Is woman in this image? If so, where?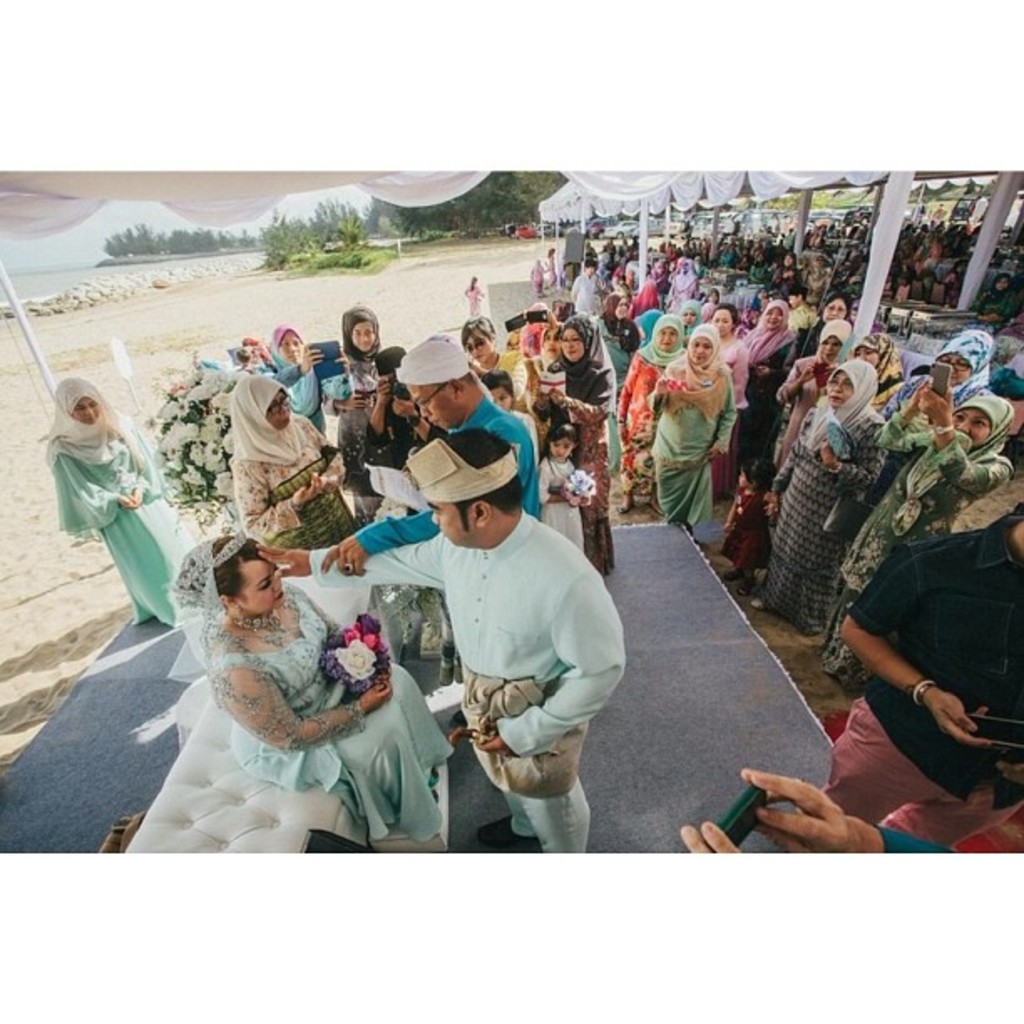
Yes, at rect(331, 308, 397, 467).
